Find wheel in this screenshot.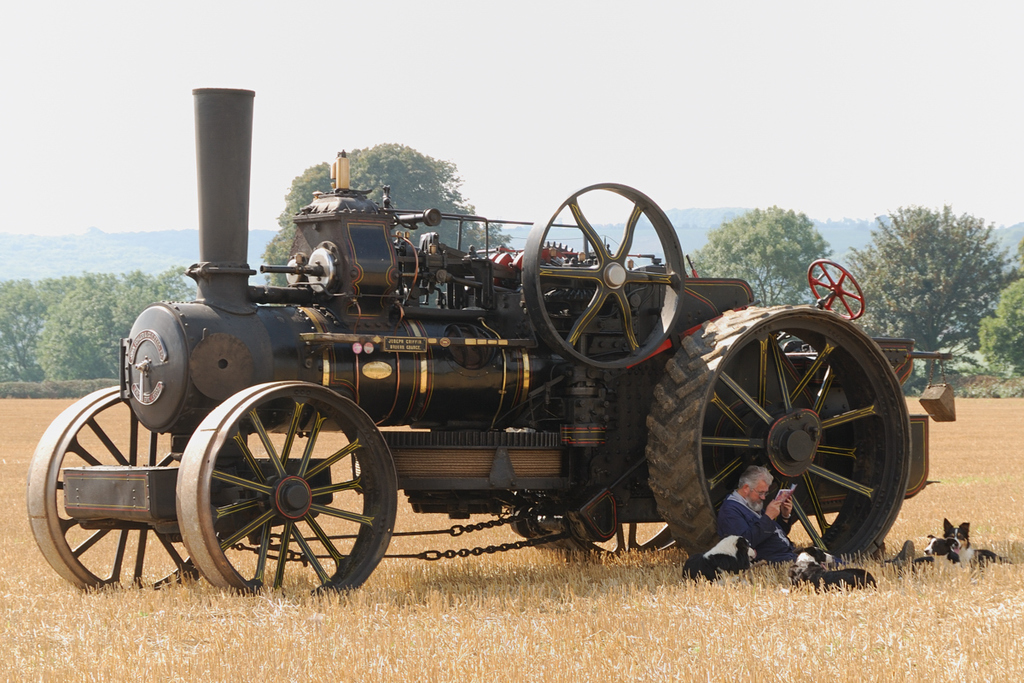
The bounding box for wheel is <box>176,378,397,614</box>.
